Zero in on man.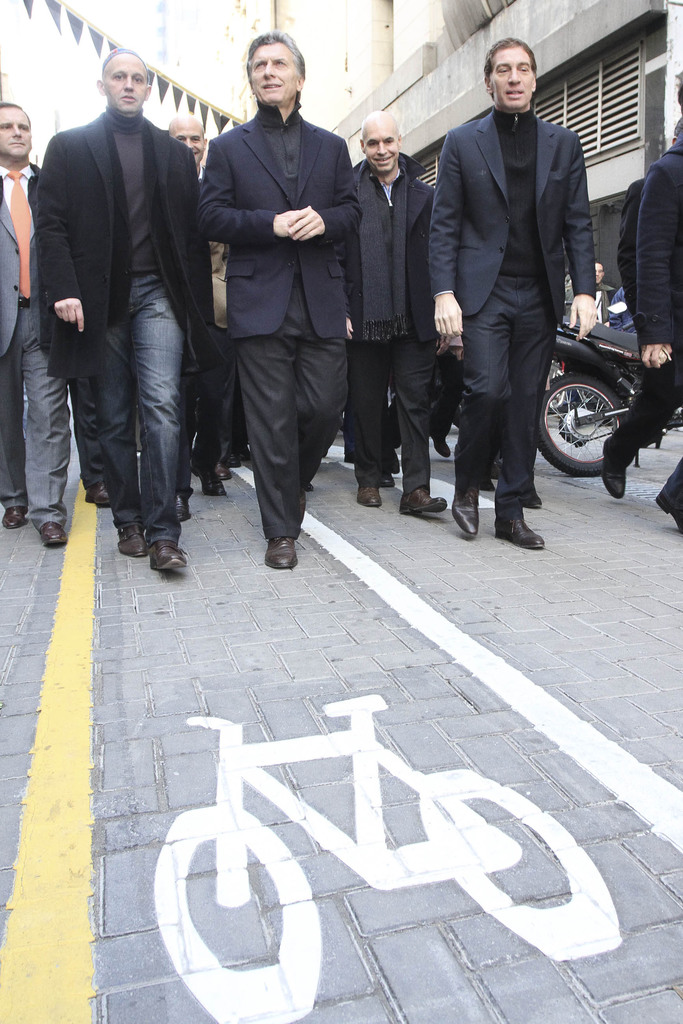
Zeroed in: rect(164, 106, 211, 521).
